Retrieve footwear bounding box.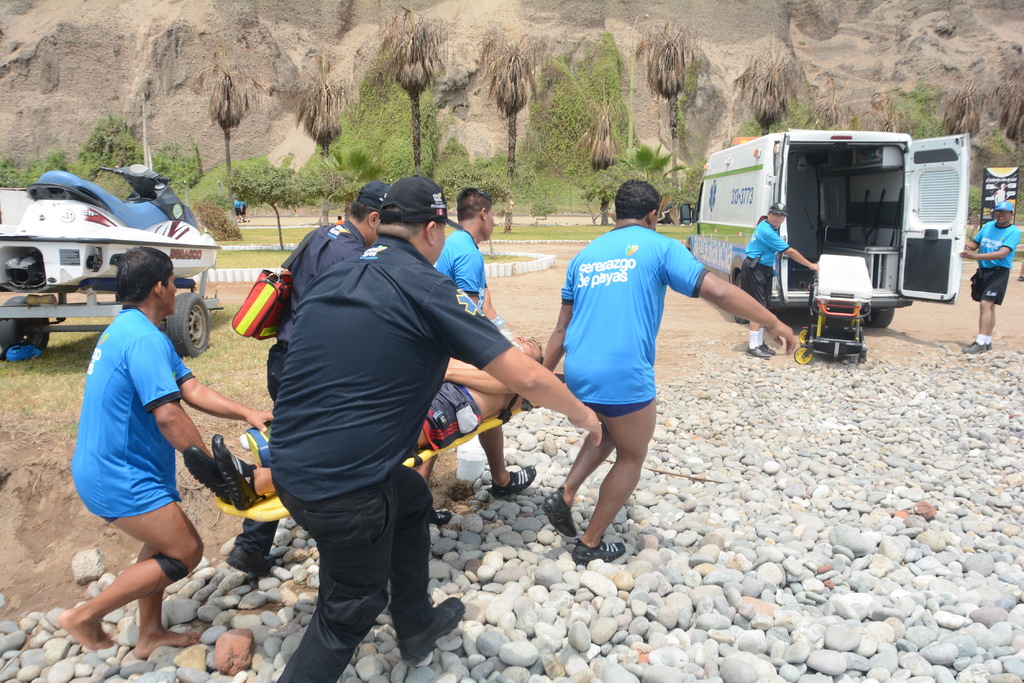
Bounding box: {"x1": 429, "y1": 504, "x2": 451, "y2": 526}.
